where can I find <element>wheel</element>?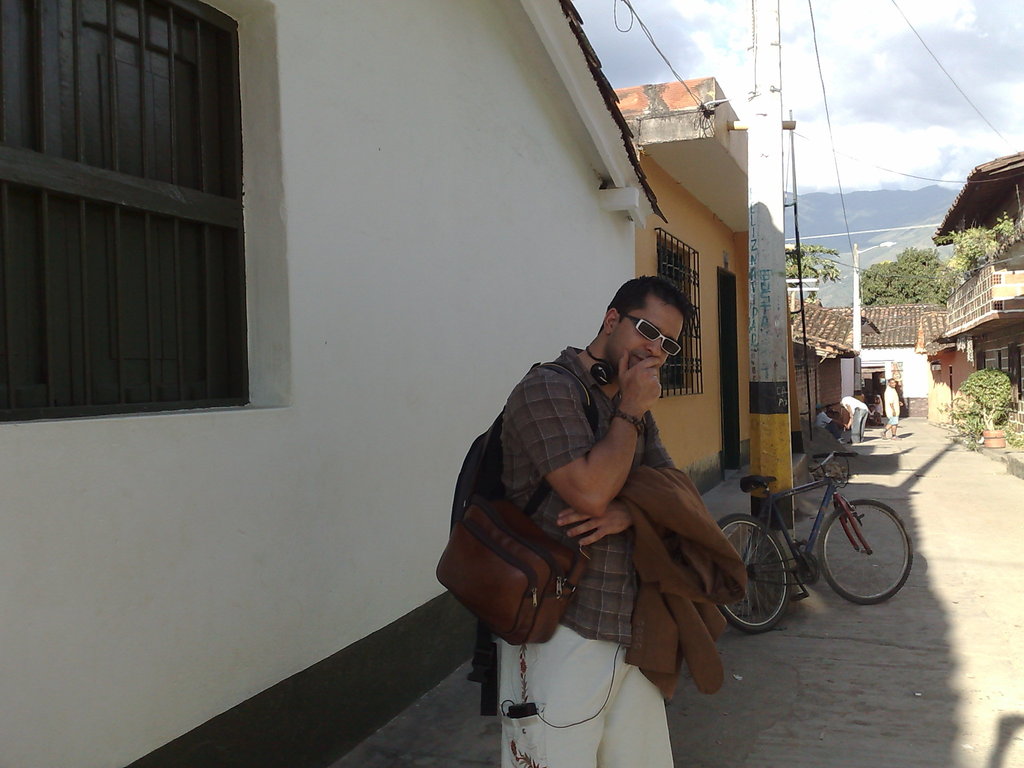
You can find it at Rect(805, 508, 898, 604).
